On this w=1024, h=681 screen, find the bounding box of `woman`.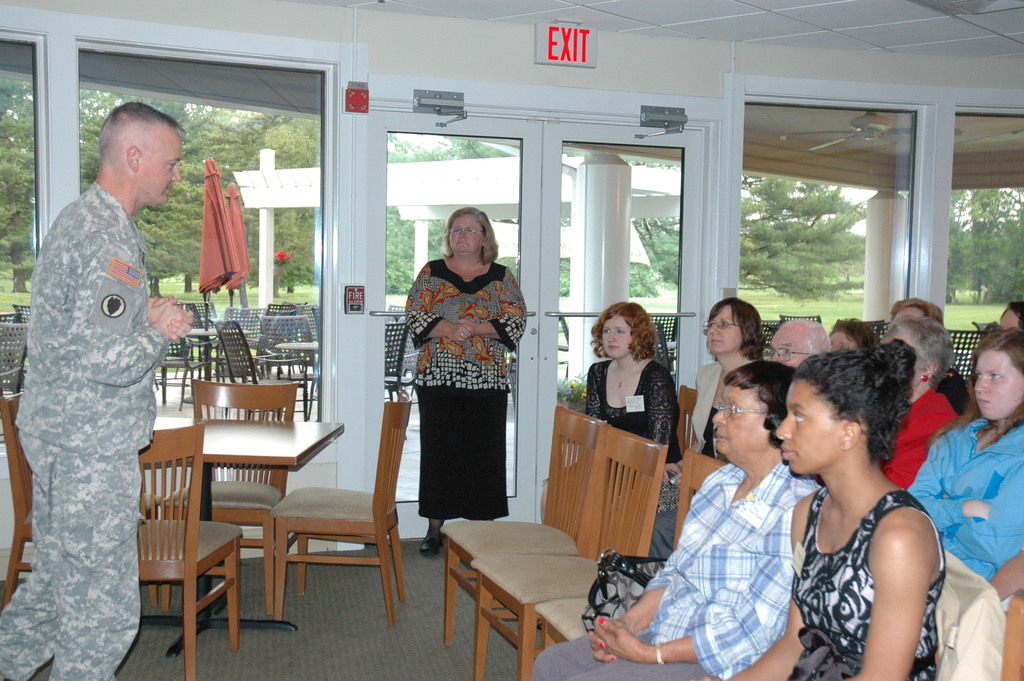
Bounding box: 882/313/962/486.
